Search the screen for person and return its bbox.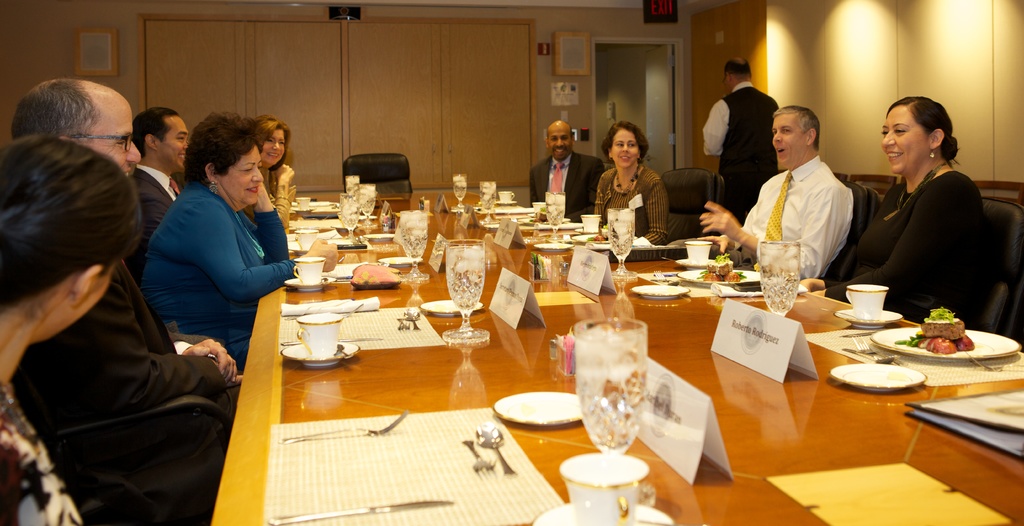
Found: box=[533, 116, 592, 202].
